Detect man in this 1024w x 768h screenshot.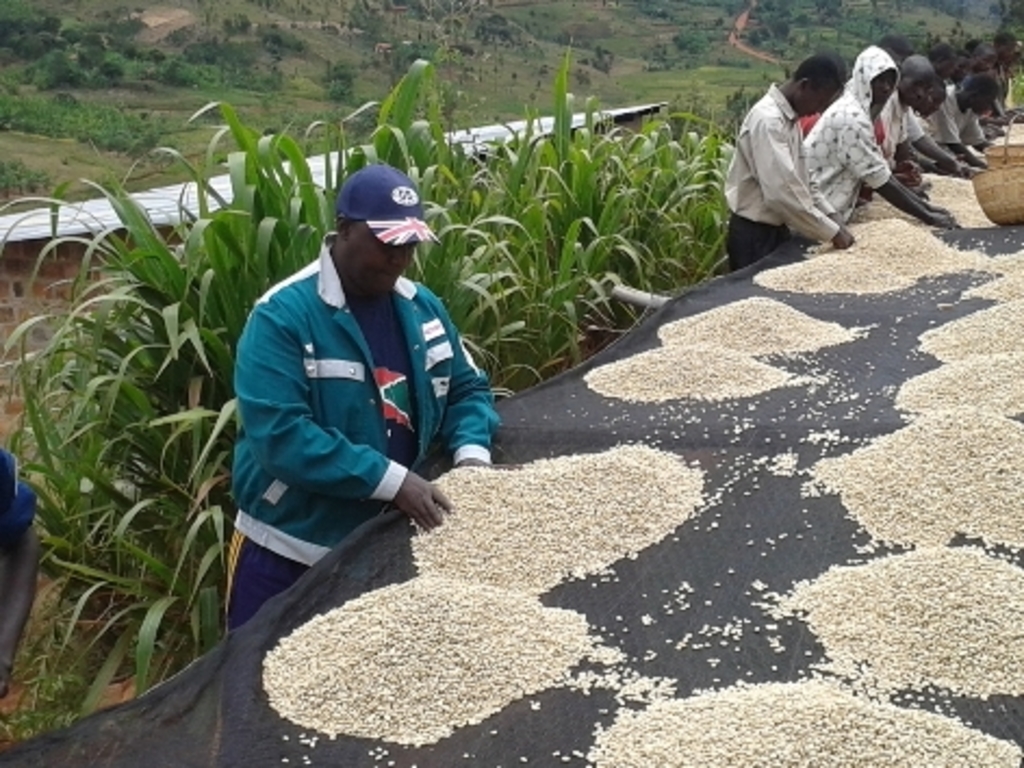
Detection: box=[796, 41, 961, 221].
